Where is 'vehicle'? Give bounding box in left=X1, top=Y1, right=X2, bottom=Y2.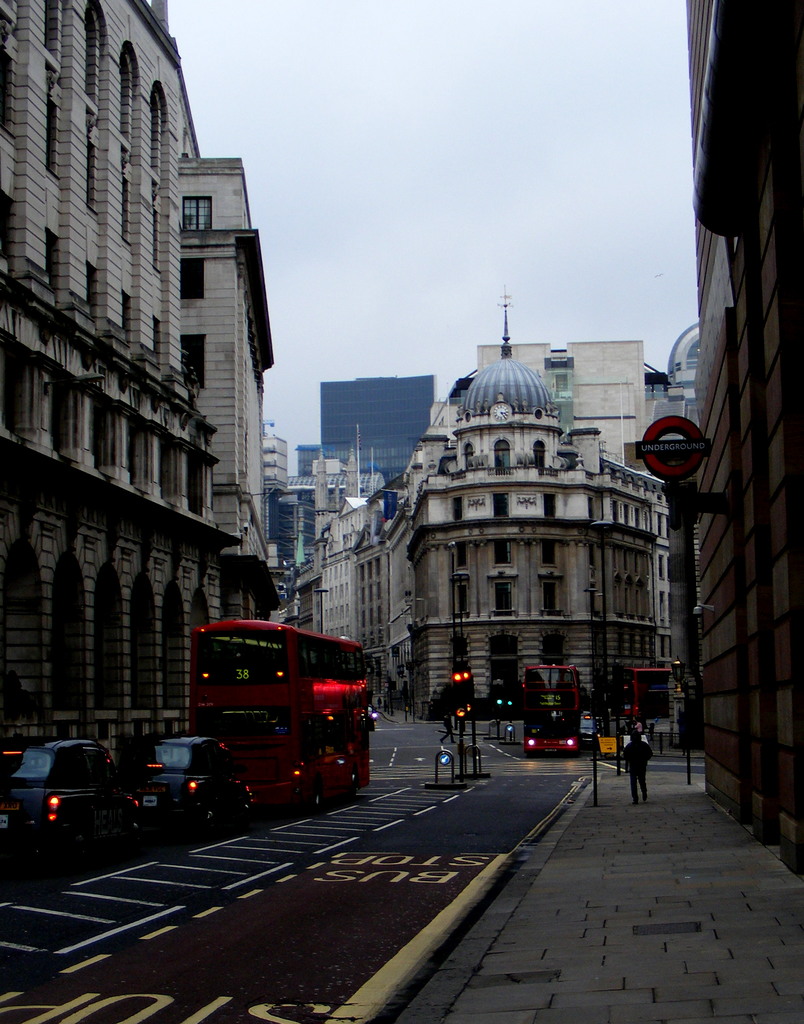
left=523, top=665, right=579, bottom=753.
